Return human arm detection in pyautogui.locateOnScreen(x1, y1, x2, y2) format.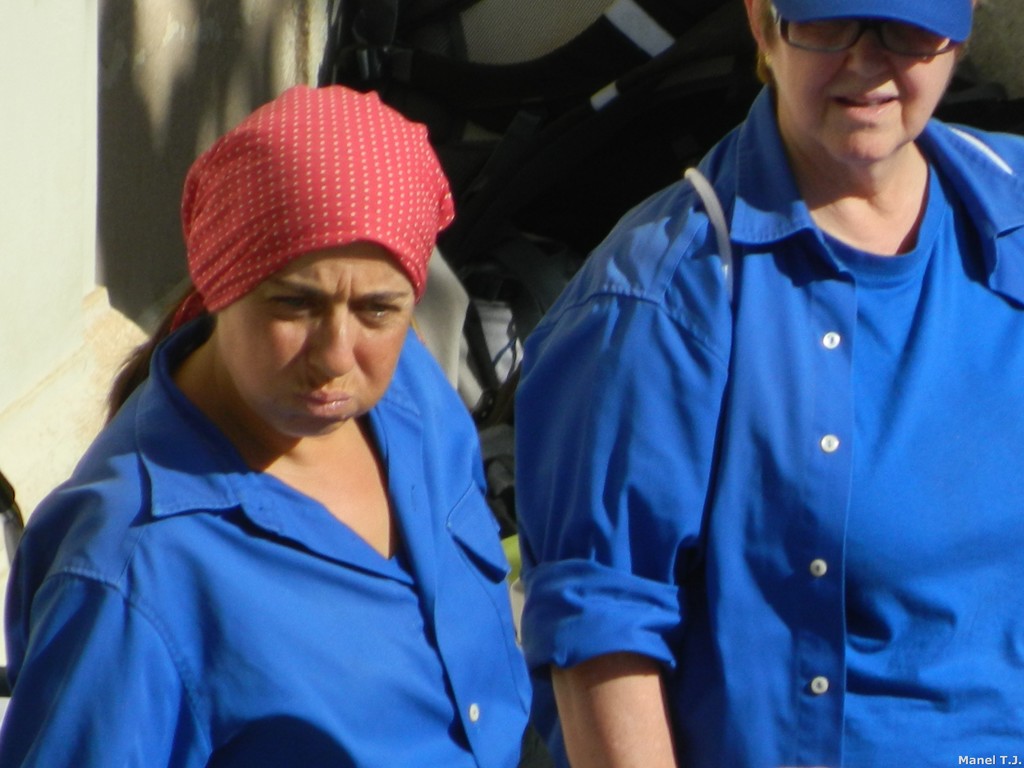
pyautogui.locateOnScreen(509, 290, 701, 767).
